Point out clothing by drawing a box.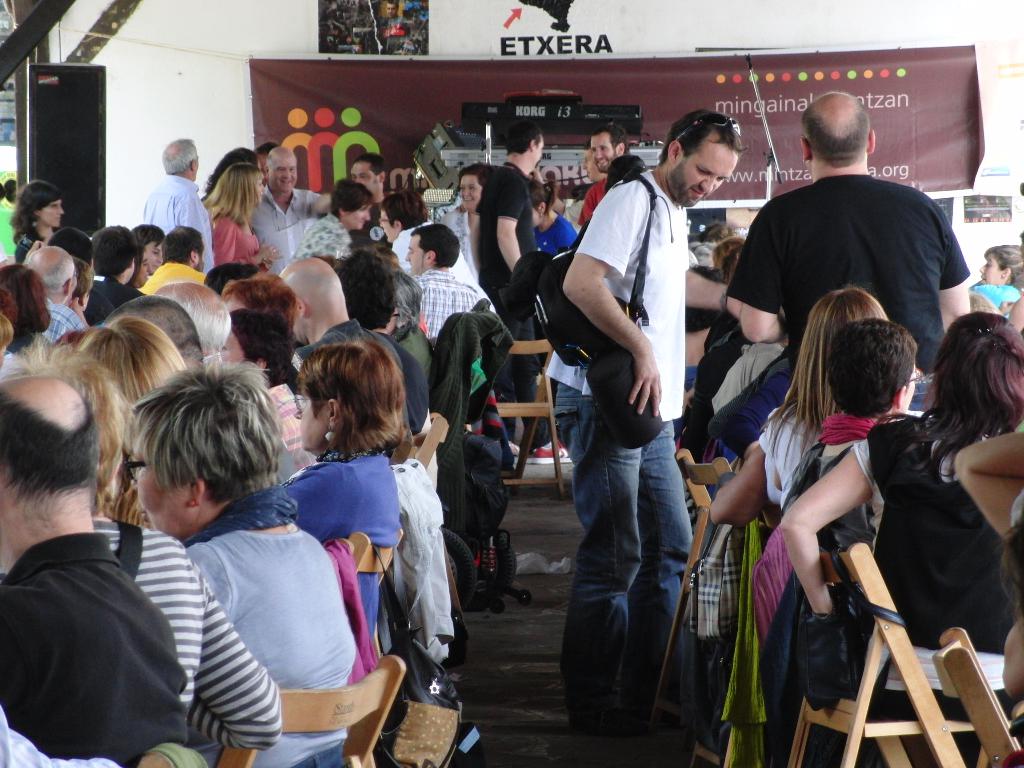
545,171,684,728.
